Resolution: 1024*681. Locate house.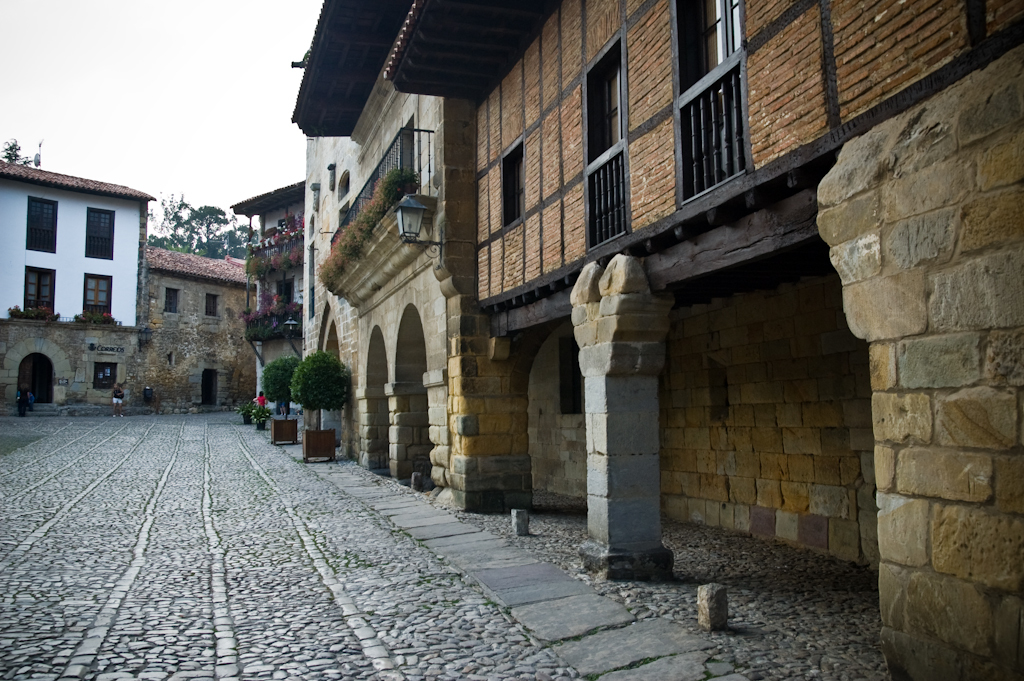
locate(225, 178, 308, 388).
